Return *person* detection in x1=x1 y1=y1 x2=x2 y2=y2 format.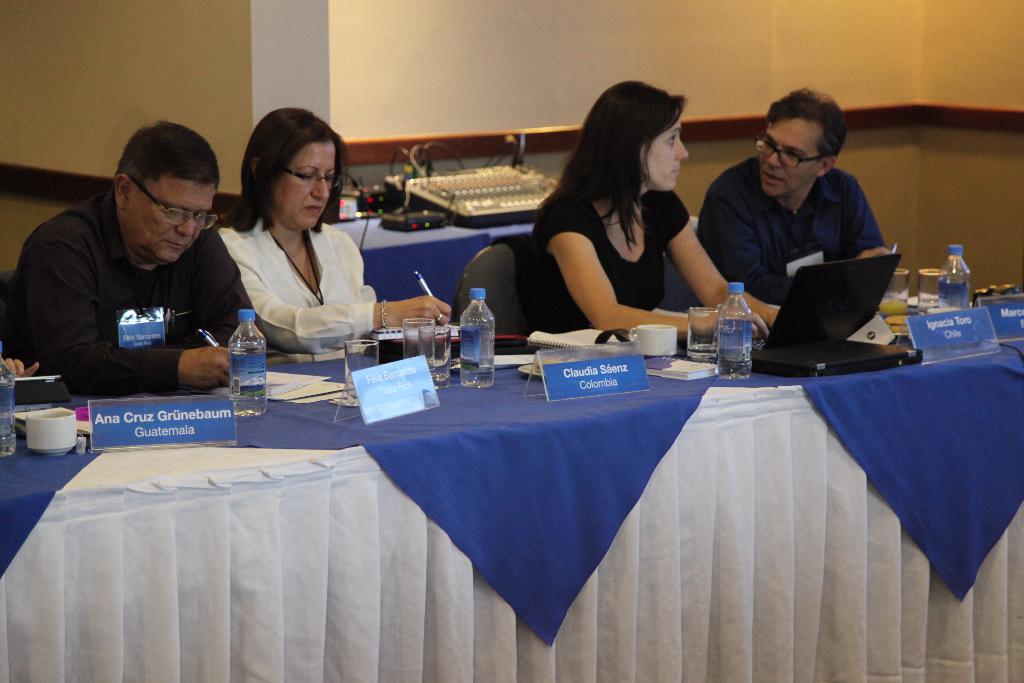
x1=524 y1=79 x2=790 y2=349.
